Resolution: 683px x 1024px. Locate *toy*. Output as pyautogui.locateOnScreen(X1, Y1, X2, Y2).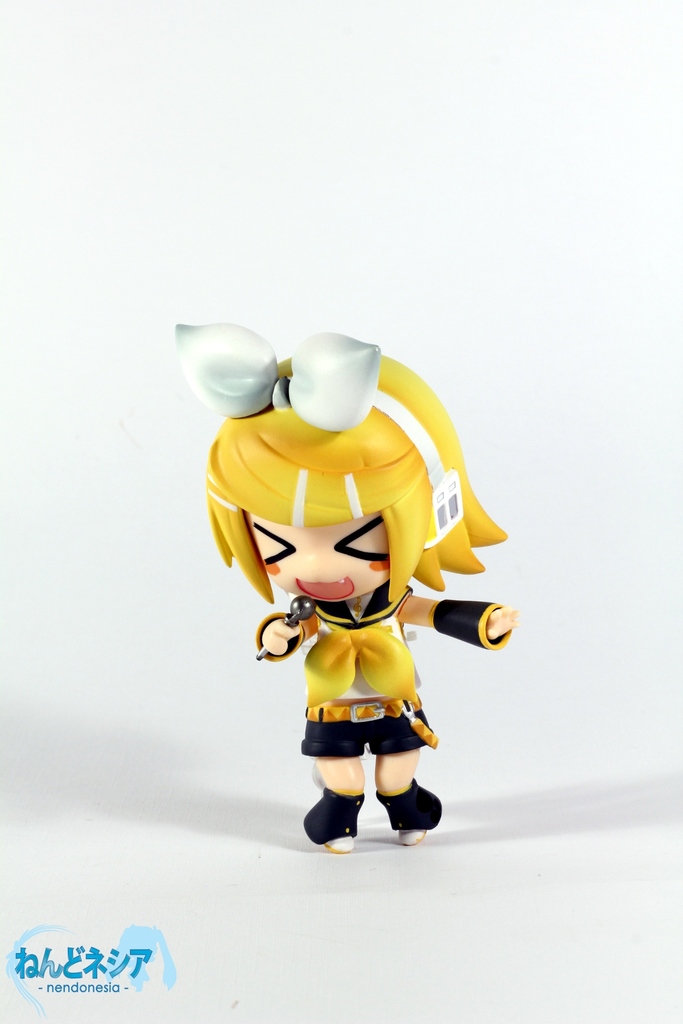
pyautogui.locateOnScreen(183, 328, 536, 842).
